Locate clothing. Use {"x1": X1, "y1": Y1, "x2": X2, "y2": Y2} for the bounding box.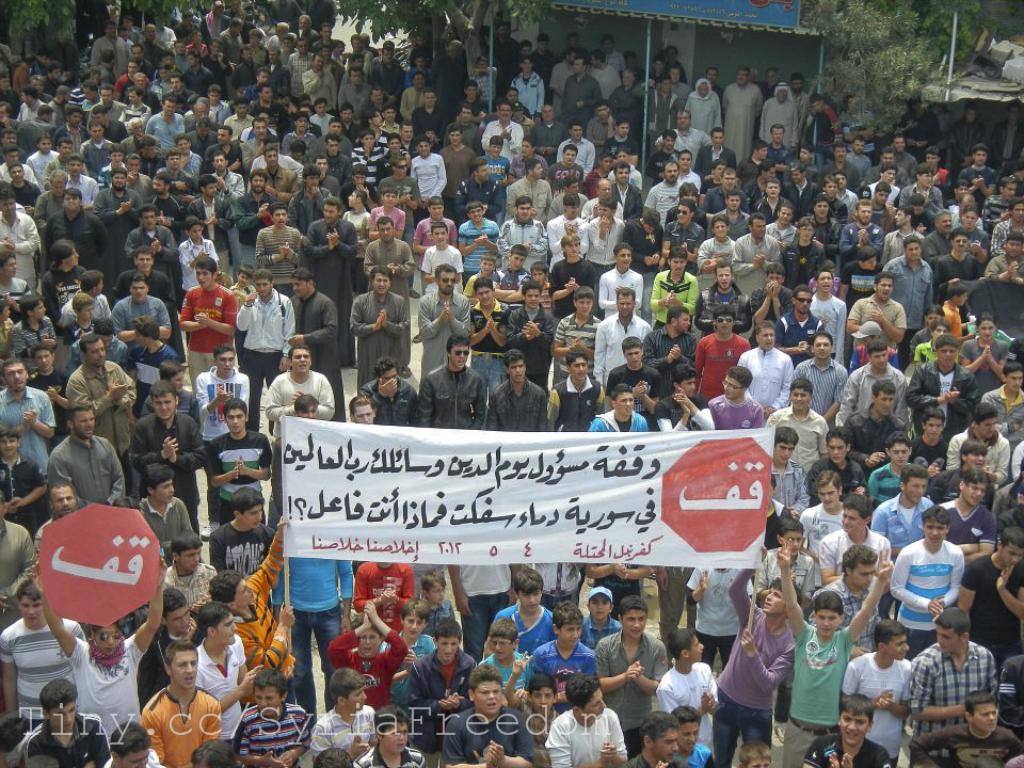
{"x1": 962, "y1": 547, "x2": 1023, "y2": 662}.
